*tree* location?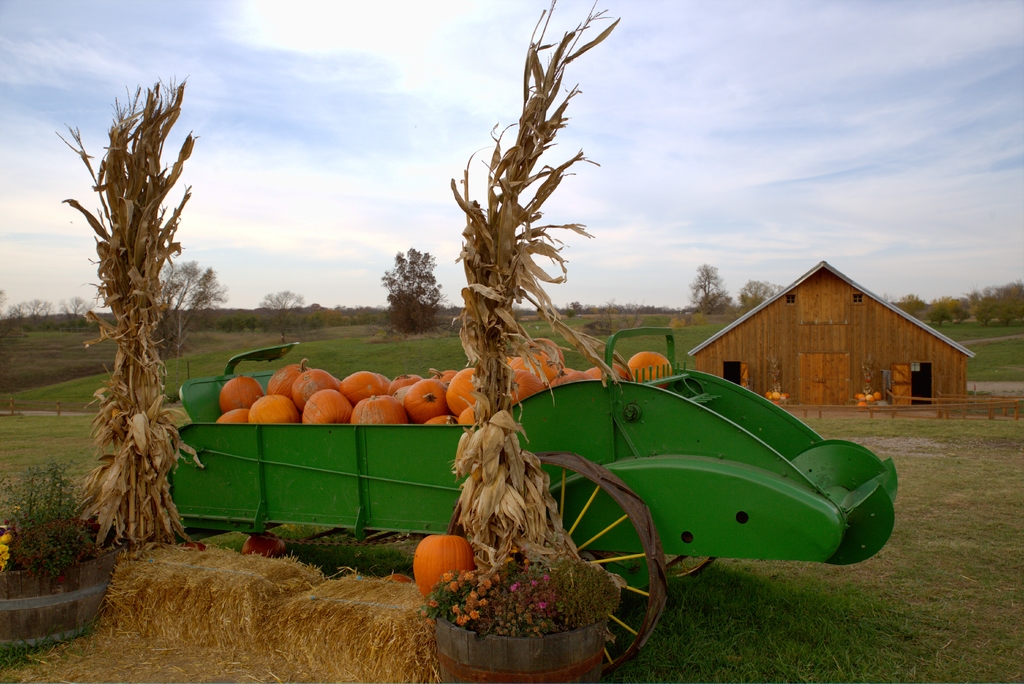
crop(169, 252, 225, 310)
